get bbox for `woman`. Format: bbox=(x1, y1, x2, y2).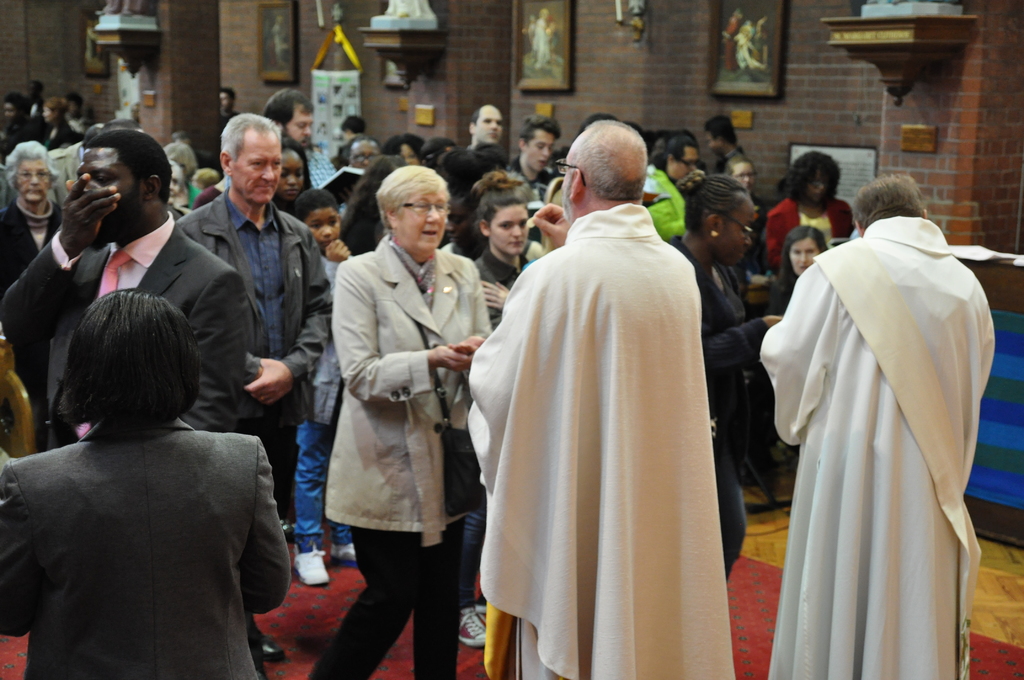
bbox=(453, 173, 541, 649).
